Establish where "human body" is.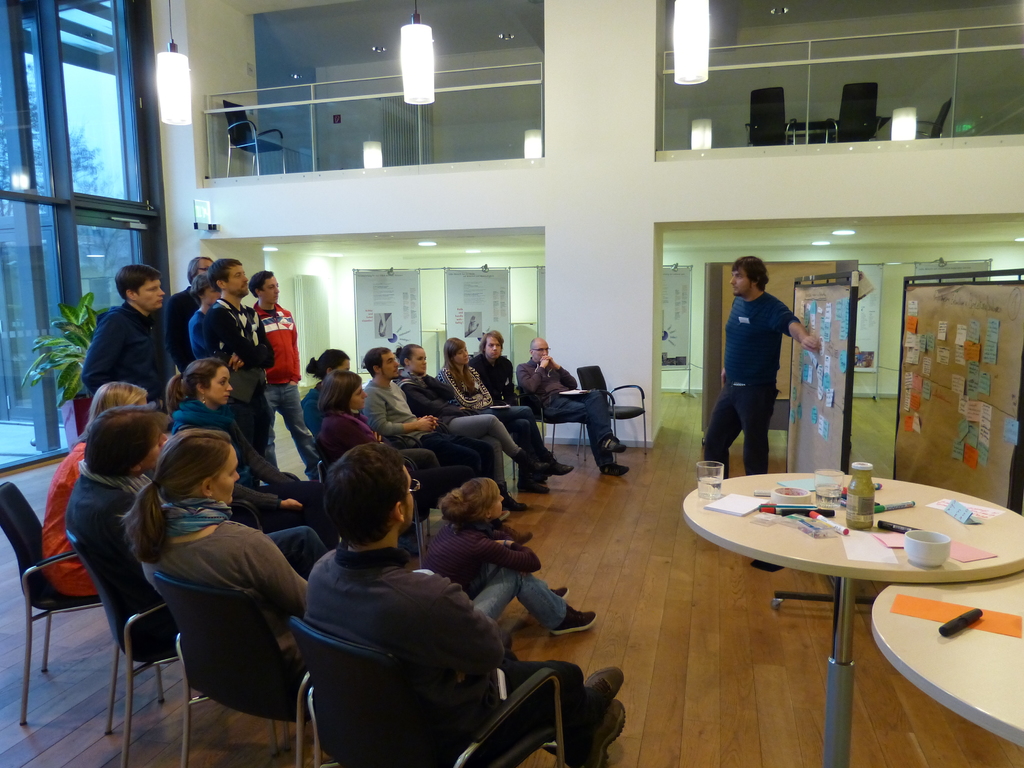
Established at region(473, 330, 559, 481).
